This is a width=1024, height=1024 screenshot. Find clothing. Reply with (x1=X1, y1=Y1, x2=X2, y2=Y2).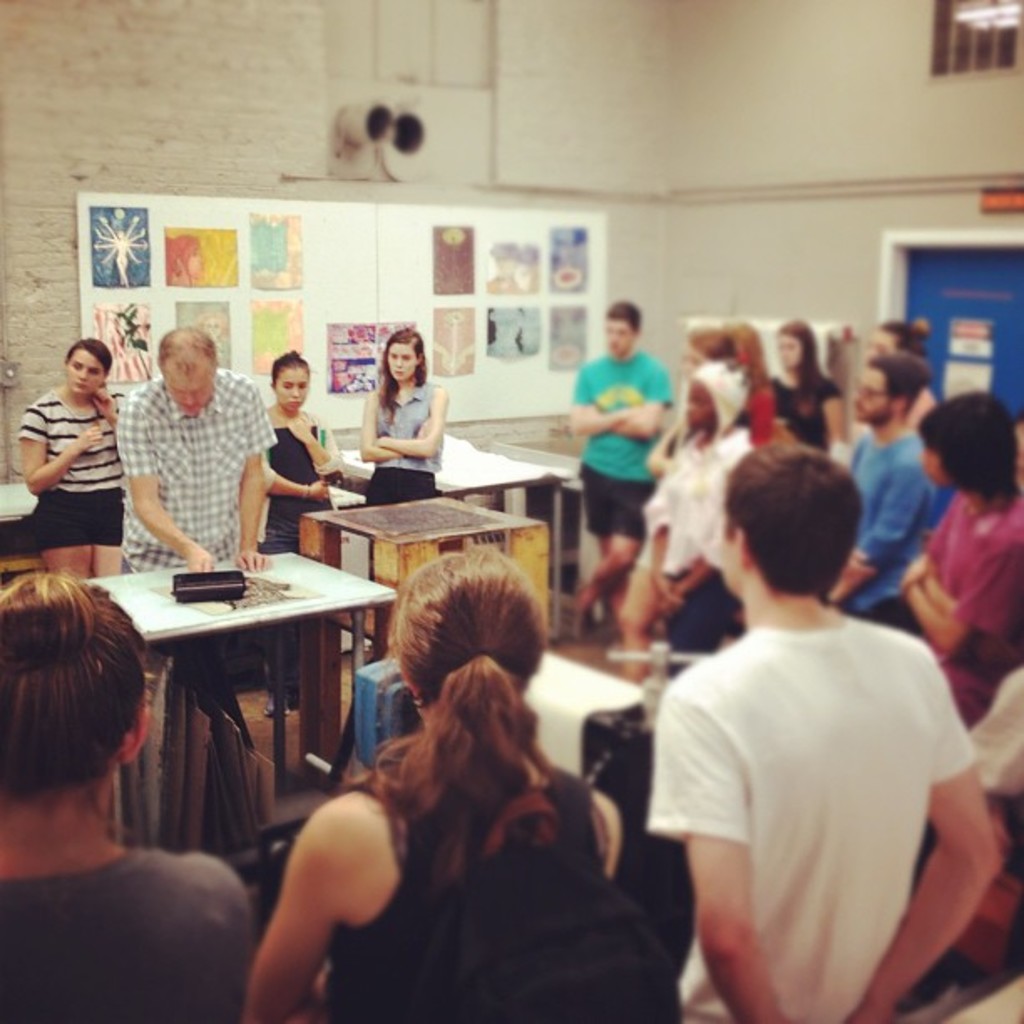
(x1=577, y1=355, x2=661, y2=556).
